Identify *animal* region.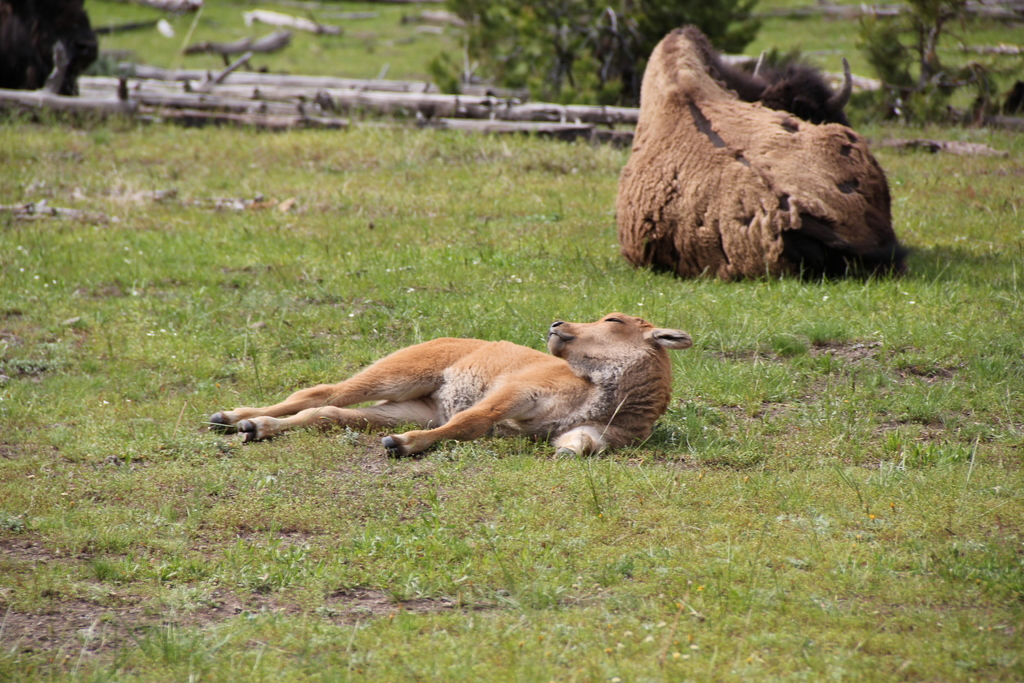
Region: x1=612 y1=25 x2=911 y2=279.
